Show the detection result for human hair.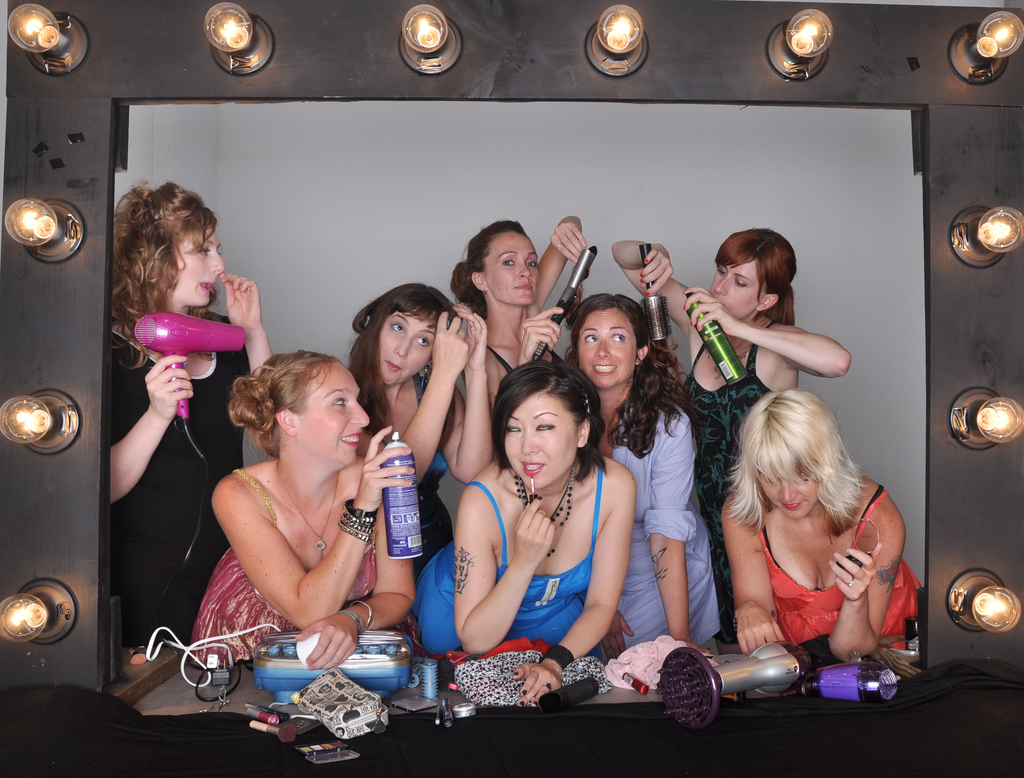
bbox=[721, 382, 867, 544].
